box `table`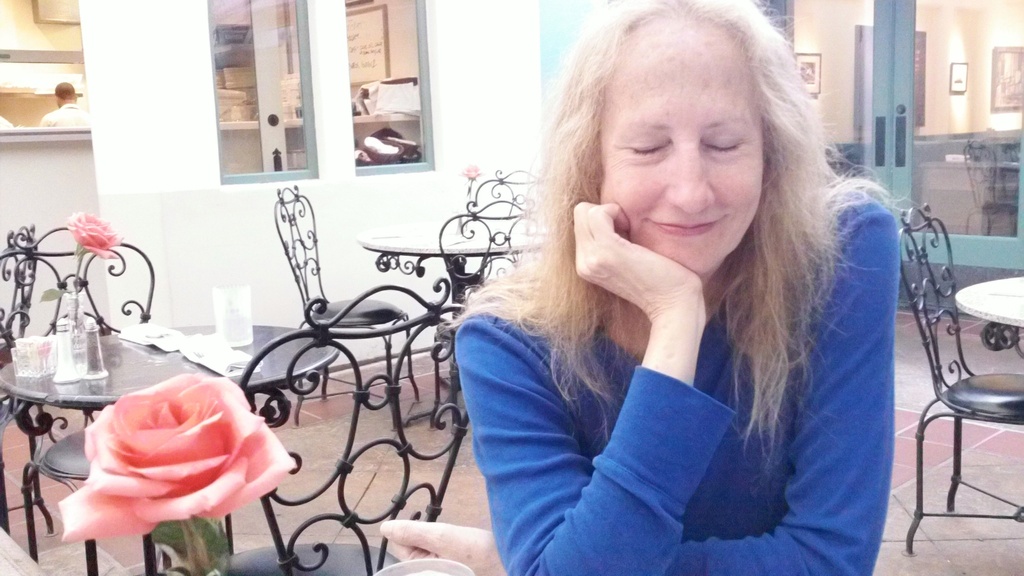
<region>947, 268, 1023, 357</region>
